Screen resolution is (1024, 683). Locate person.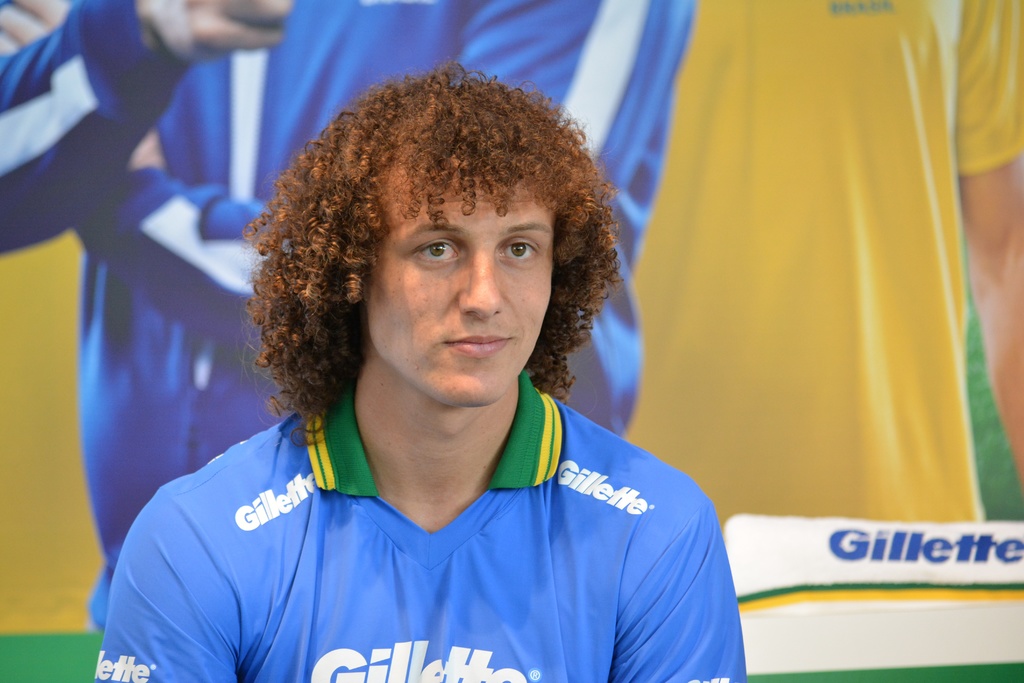
box=[0, 0, 694, 632].
